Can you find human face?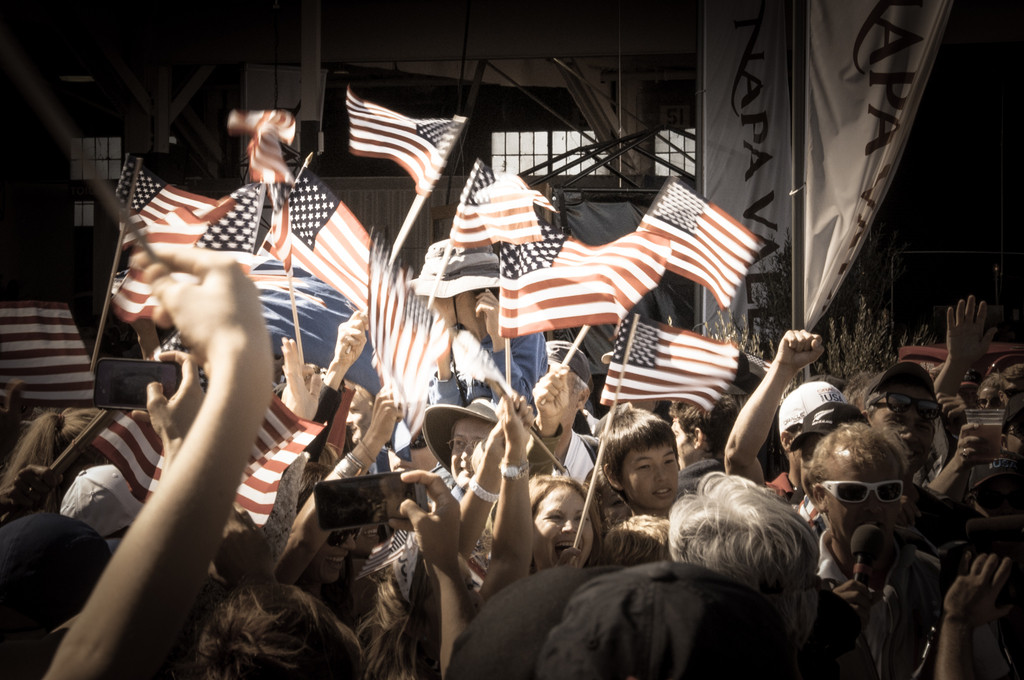
Yes, bounding box: l=824, t=465, r=900, b=544.
